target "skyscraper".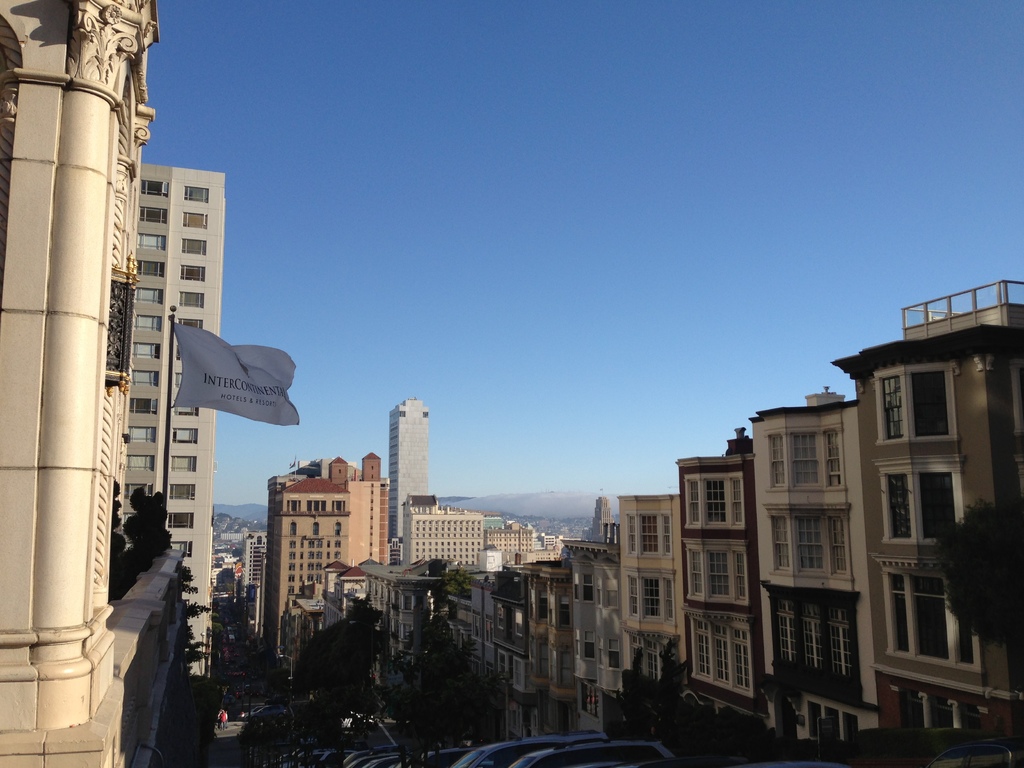
Target region: [396, 486, 483, 575].
